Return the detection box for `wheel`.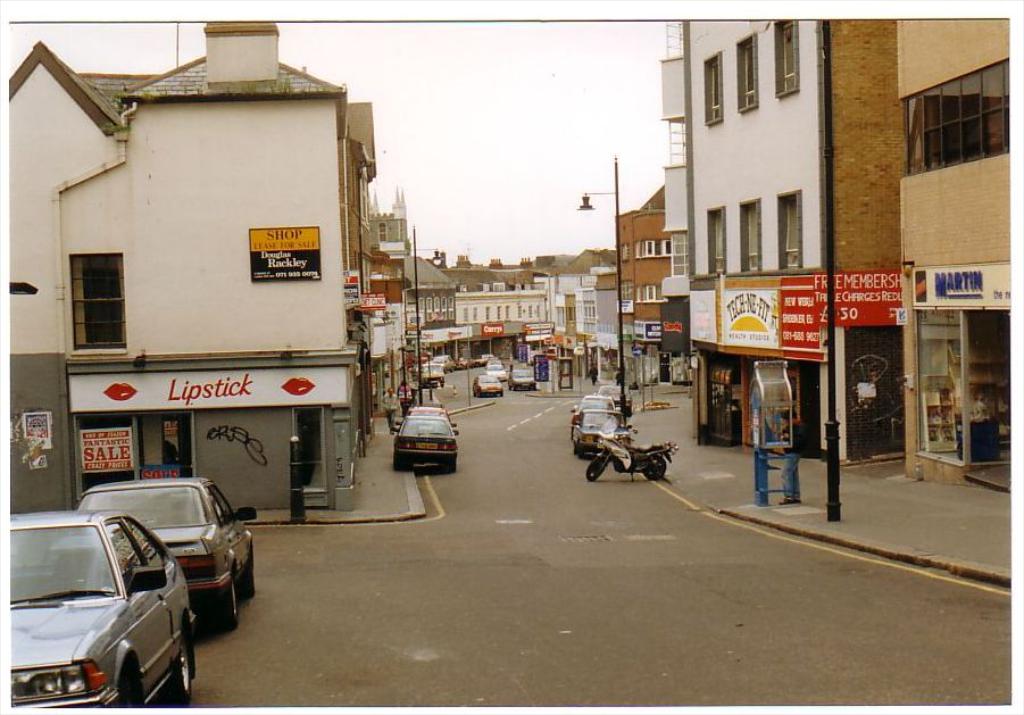
x1=224 y1=585 x2=245 y2=626.
